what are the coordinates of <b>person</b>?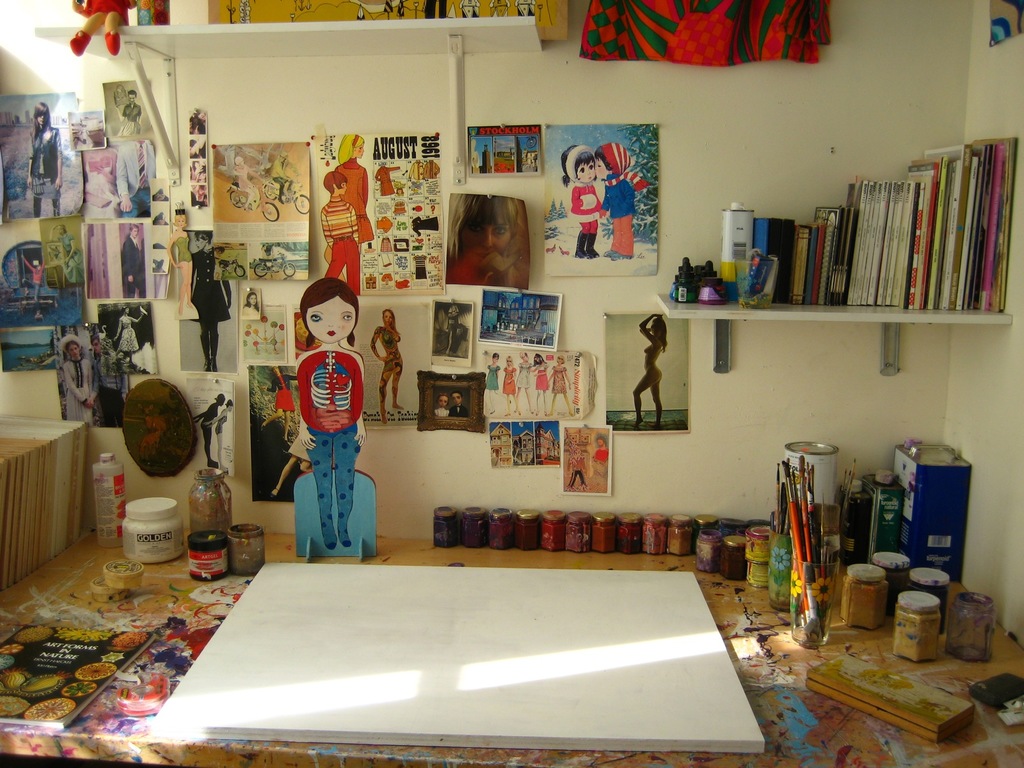
(x1=190, y1=232, x2=232, y2=372).
